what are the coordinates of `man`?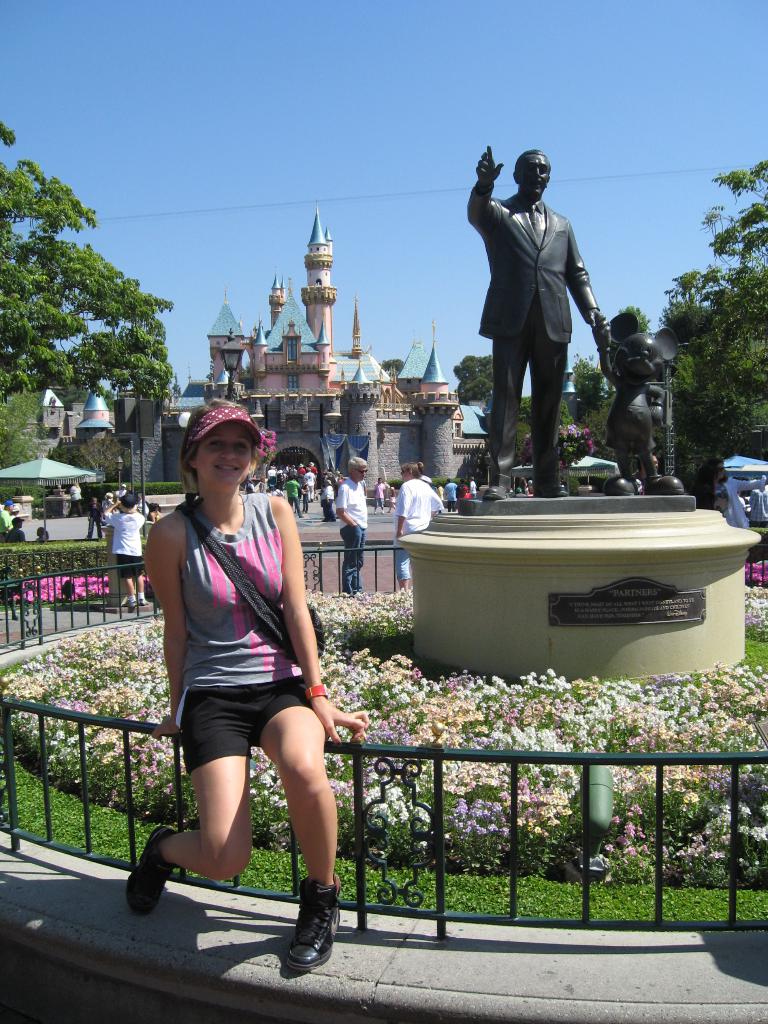
bbox(1, 516, 27, 542).
